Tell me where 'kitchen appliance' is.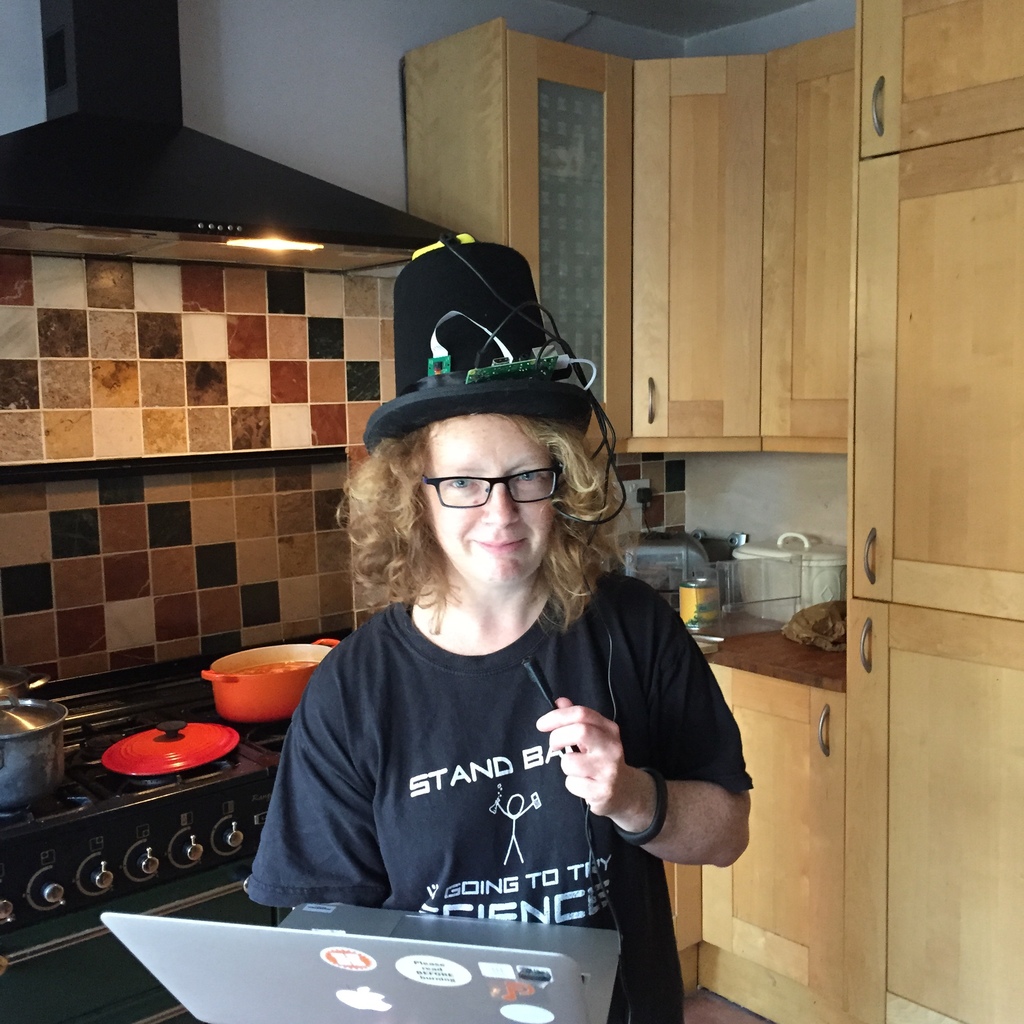
'kitchen appliance' is at (200, 641, 341, 722).
